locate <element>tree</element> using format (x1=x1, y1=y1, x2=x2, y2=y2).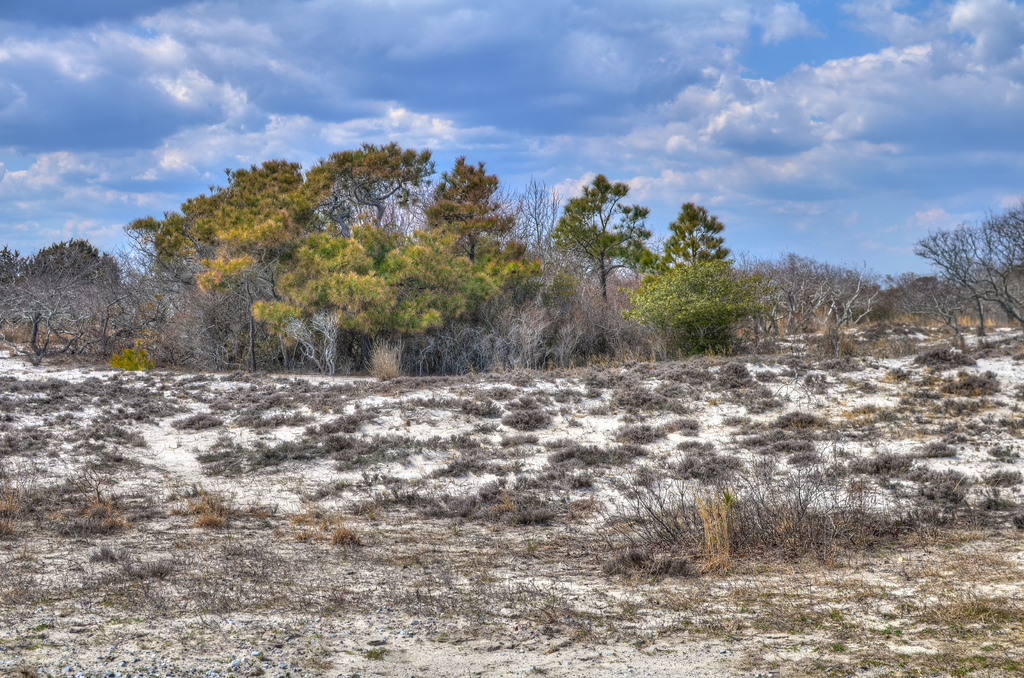
(x1=428, y1=156, x2=515, y2=261).
